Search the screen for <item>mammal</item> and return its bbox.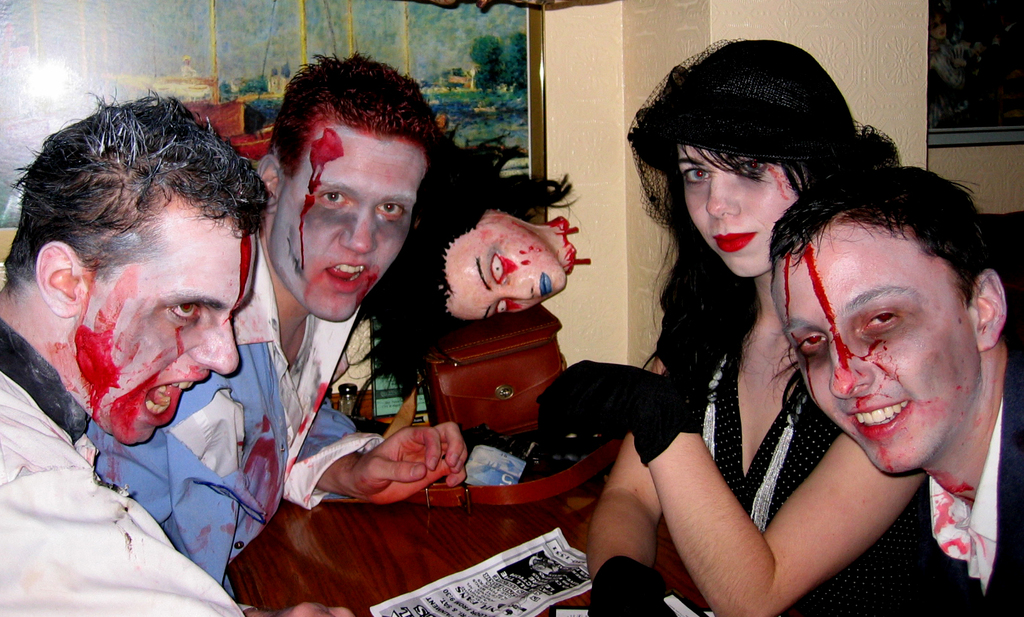
Found: bbox(352, 118, 603, 404).
